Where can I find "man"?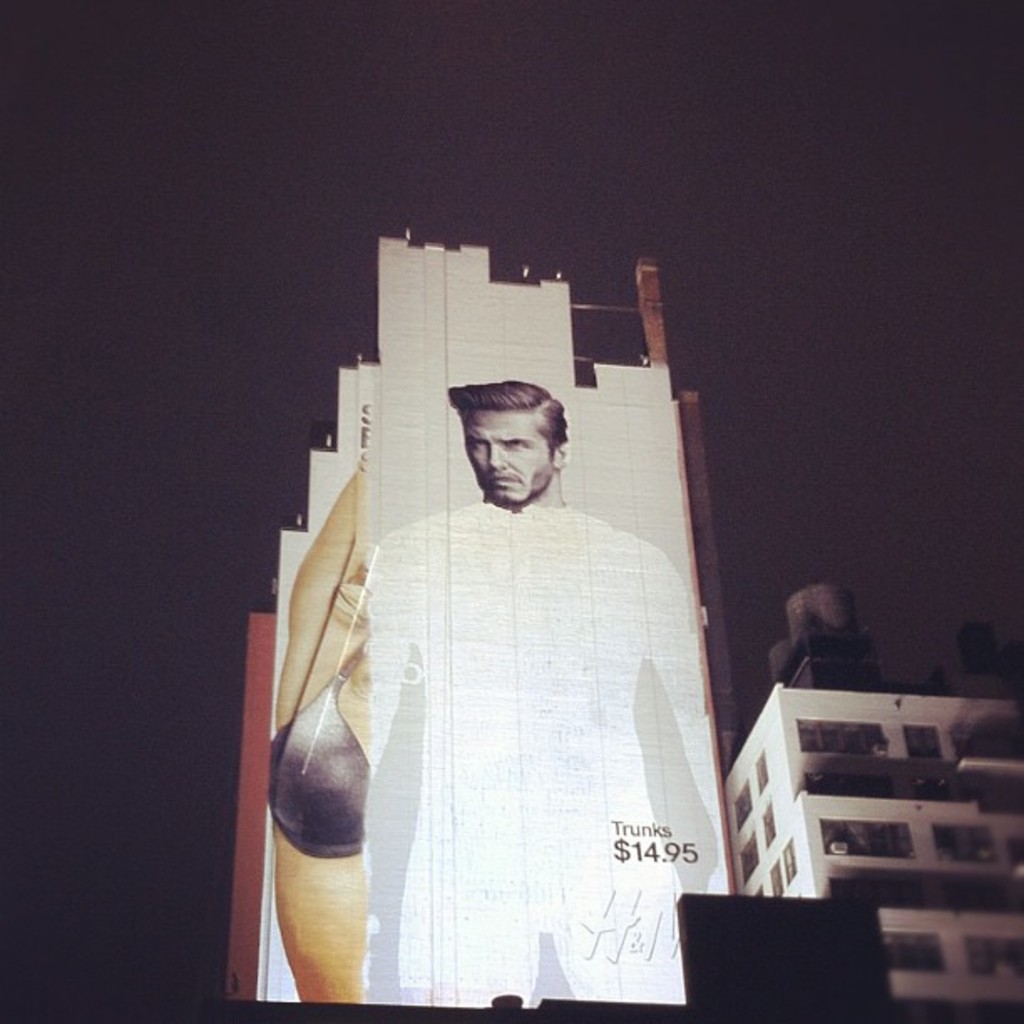
You can find it at <bbox>300, 361, 719, 967</bbox>.
